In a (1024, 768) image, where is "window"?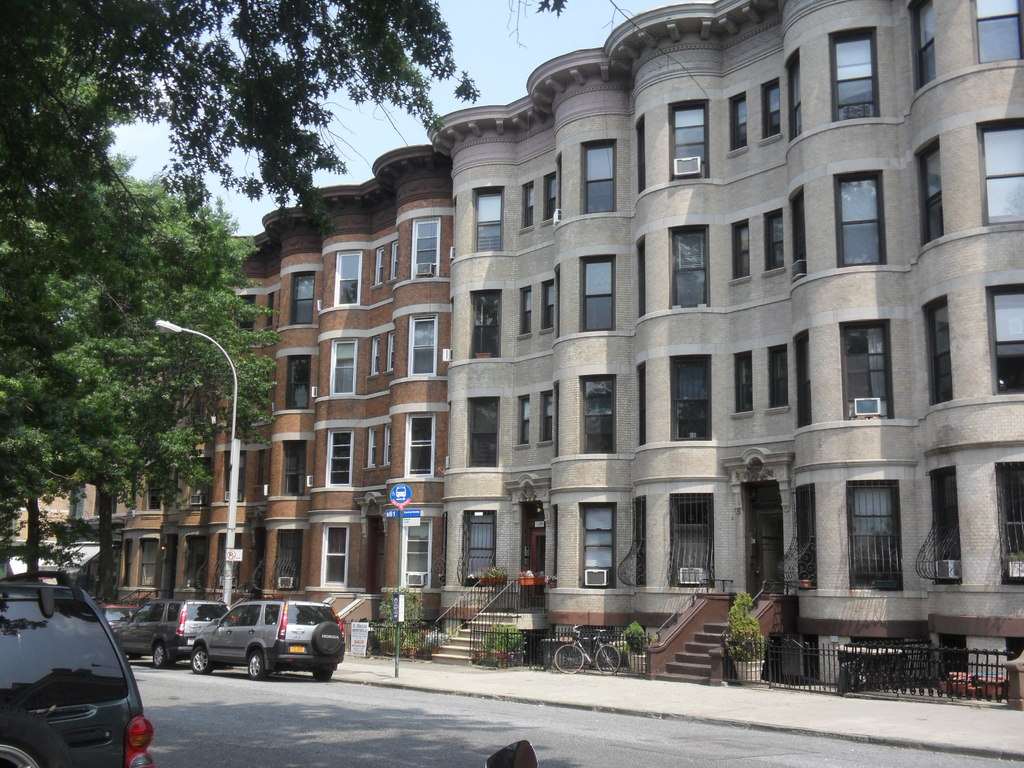
bbox=(318, 520, 348, 588).
